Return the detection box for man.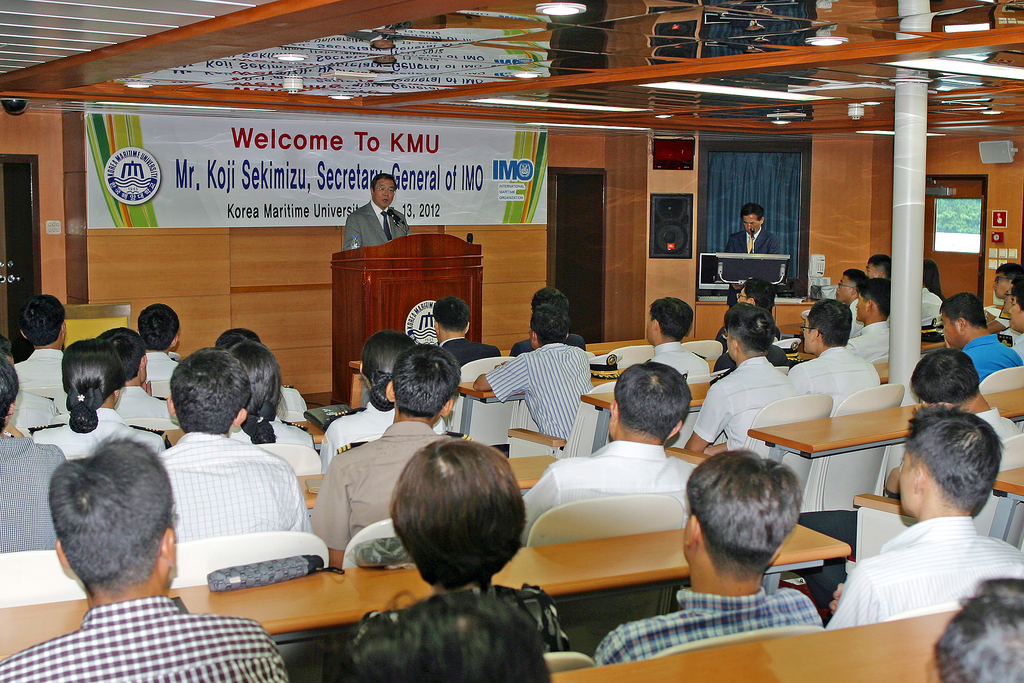
836 421 1023 647.
